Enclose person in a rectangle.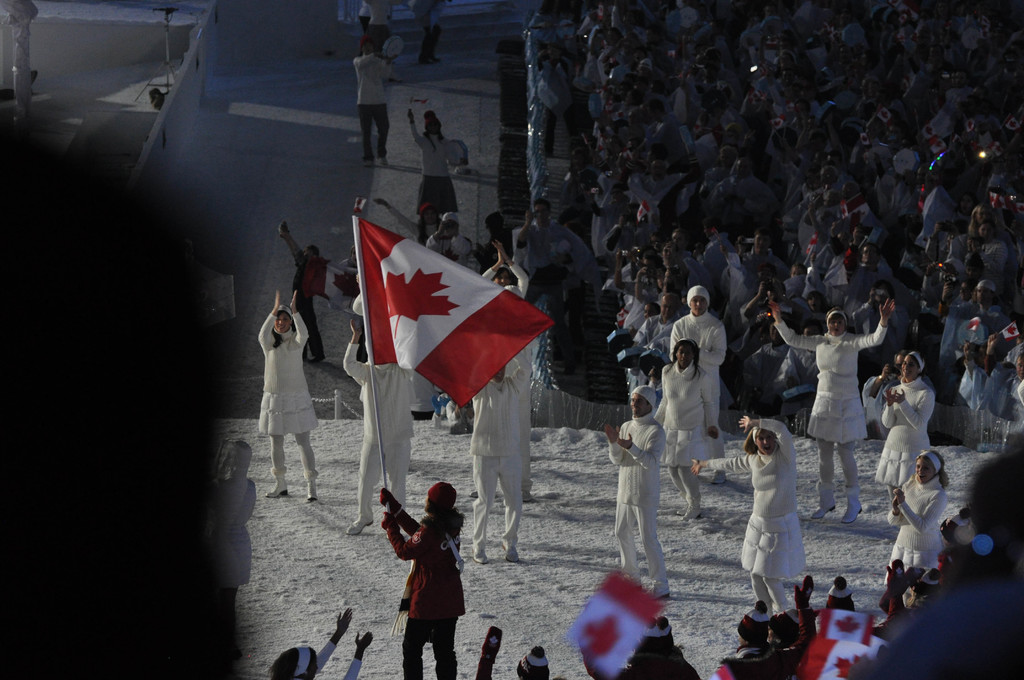
left=371, top=0, right=395, bottom=54.
